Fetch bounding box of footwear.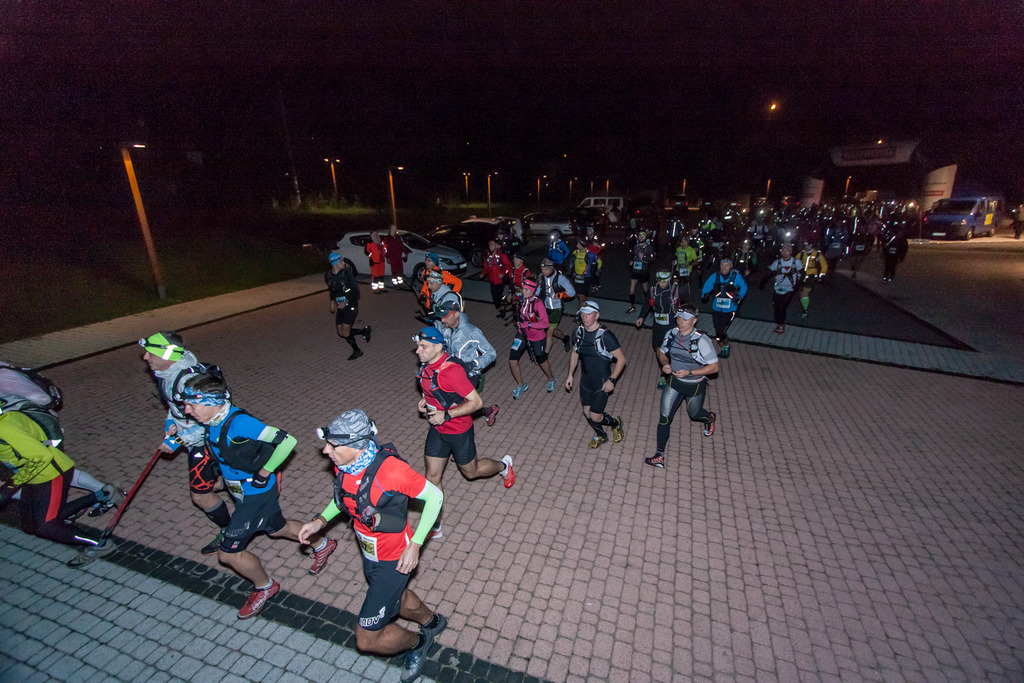
Bbox: region(566, 338, 570, 352).
